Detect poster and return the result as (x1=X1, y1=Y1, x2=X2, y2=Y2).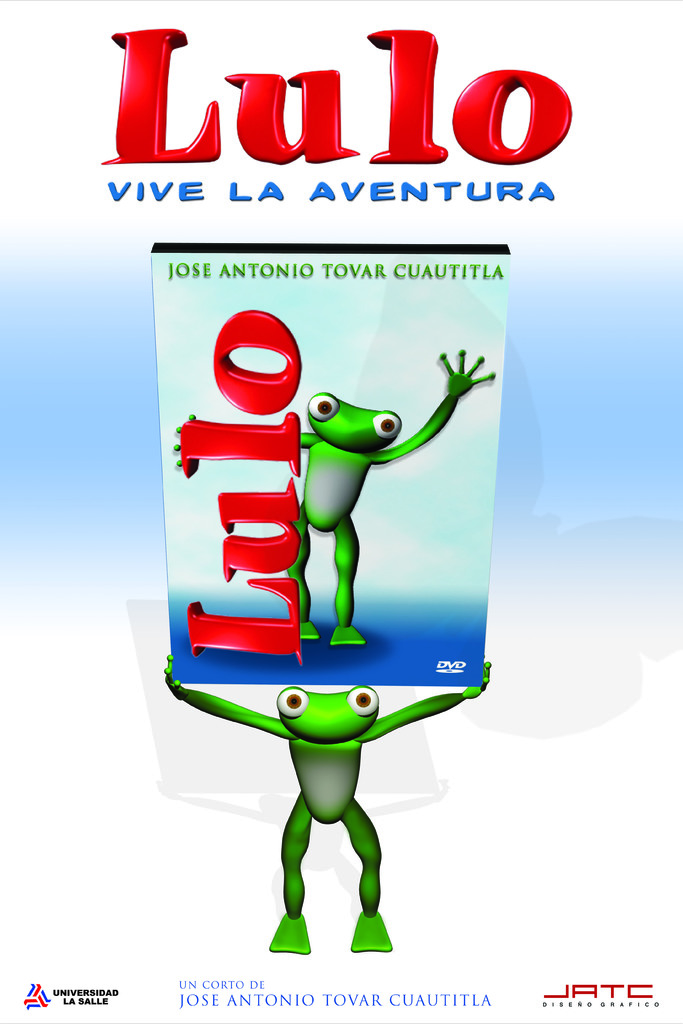
(x1=0, y1=0, x2=682, y2=1012).
